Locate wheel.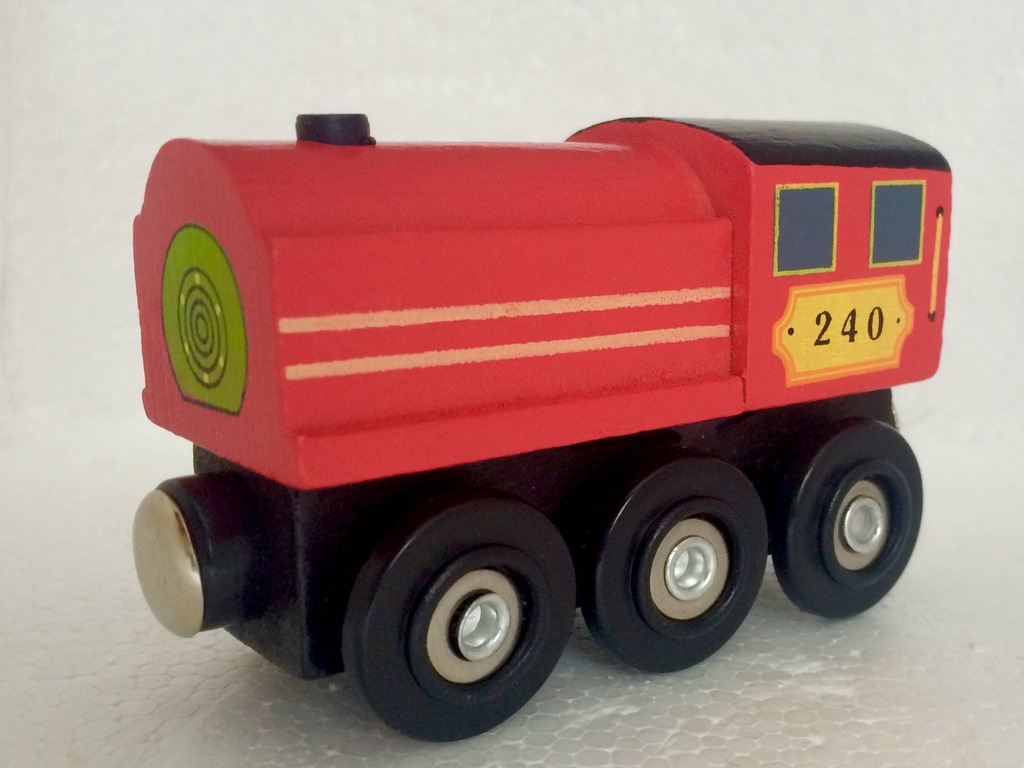
Bounding box: box=[344, 515, 568, 730].
